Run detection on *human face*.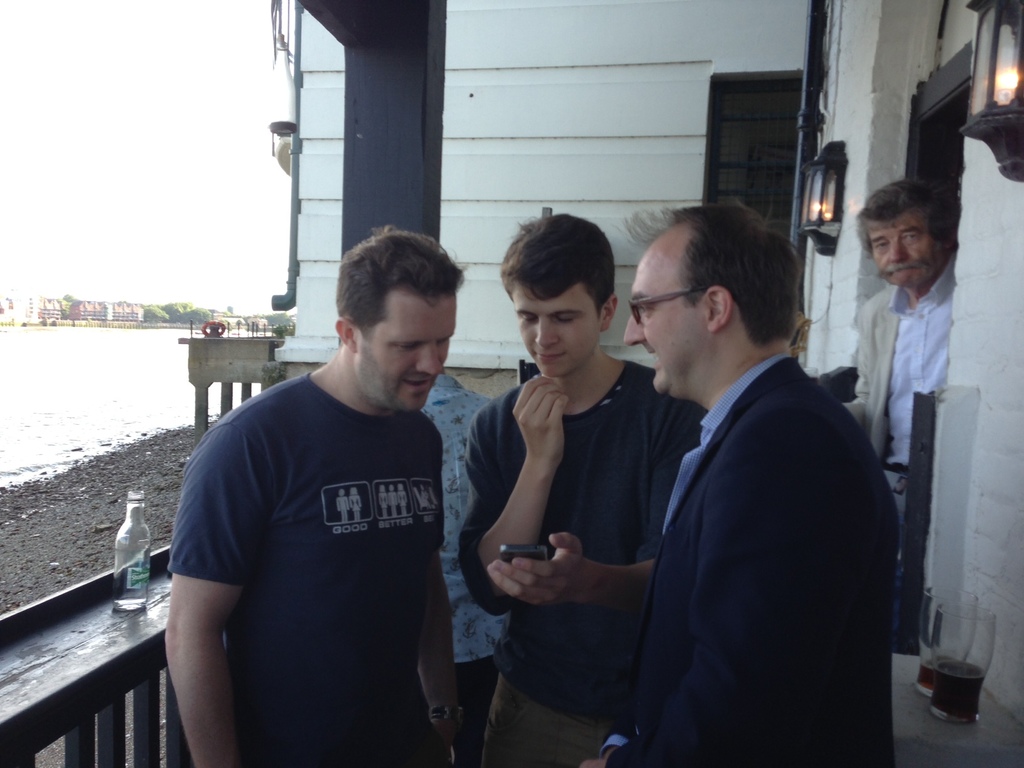
Result: bbox=(353, 286, 459, 409).
